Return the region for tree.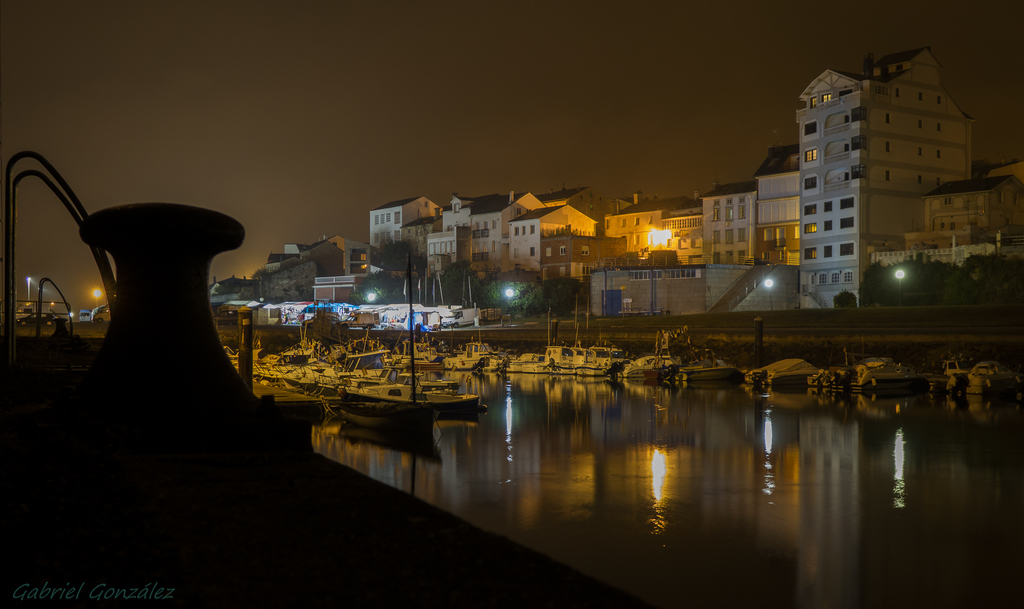
box=[470, 273, 503, 316].
